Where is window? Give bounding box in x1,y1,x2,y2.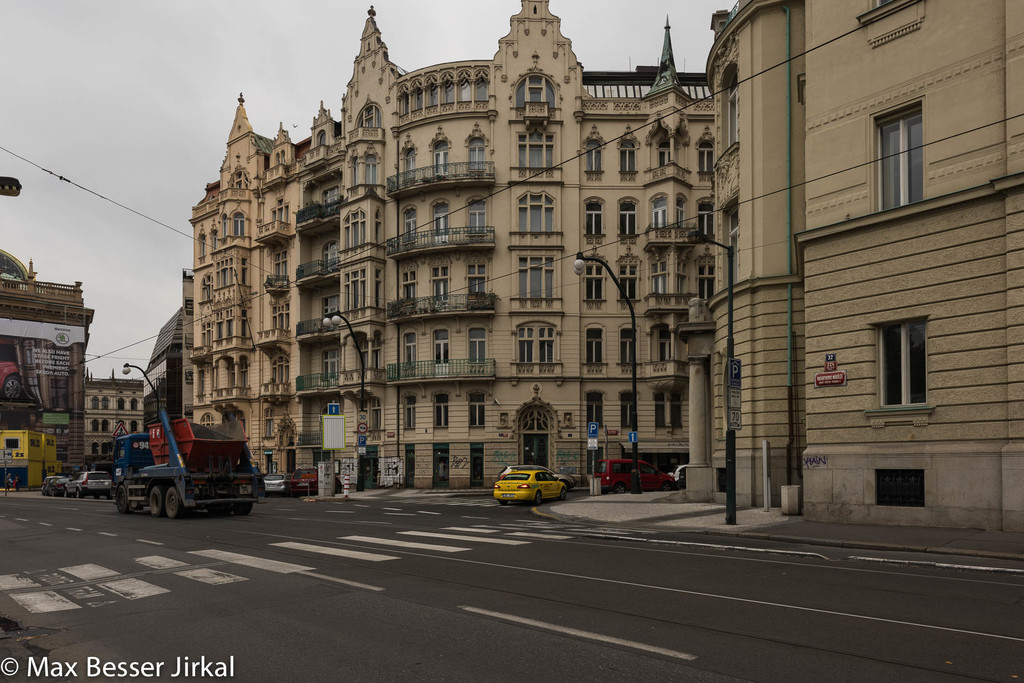
431,177,452,241.
